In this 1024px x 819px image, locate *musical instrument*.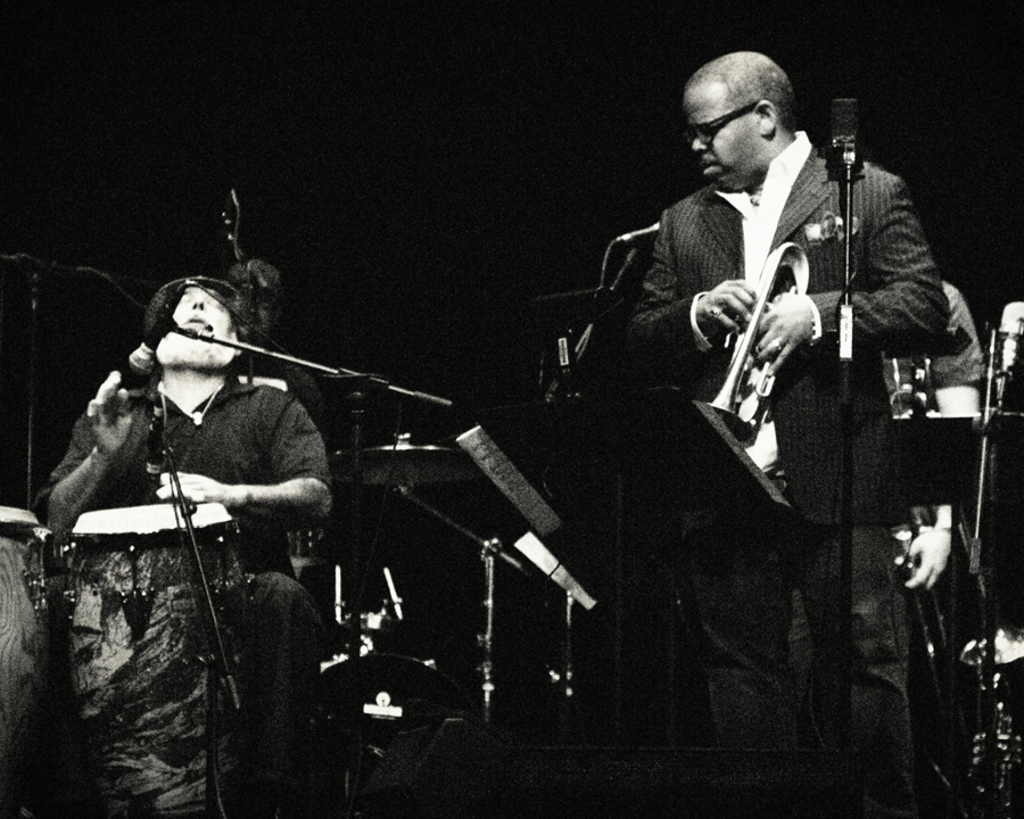
Bounding box: <bbox>661, 217, 847, 469</bbox>.
